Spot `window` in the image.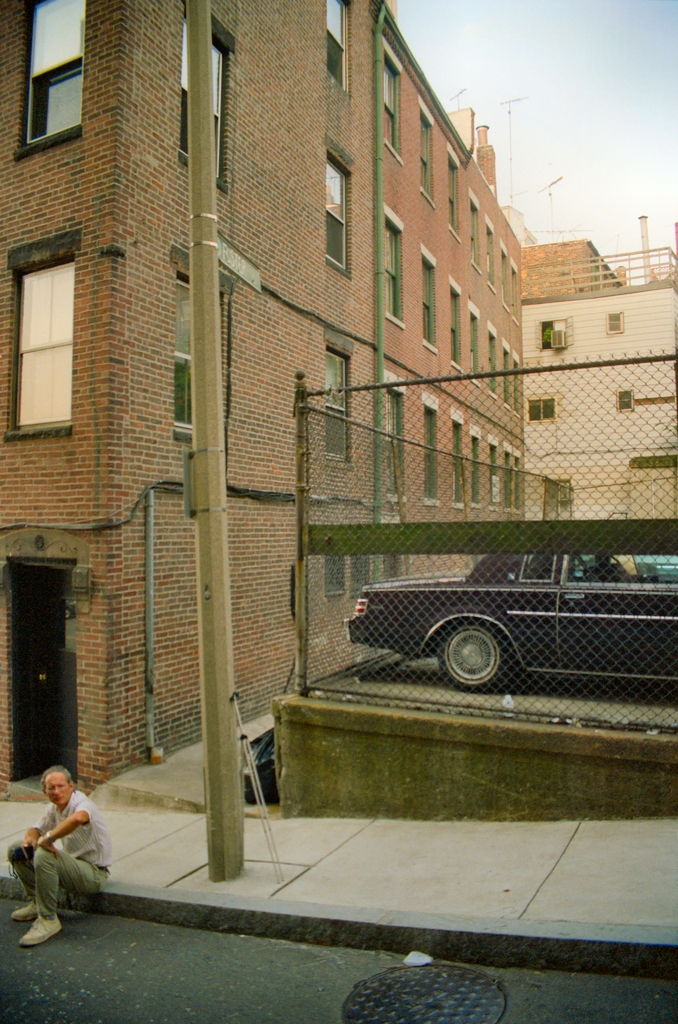
`window` found at region(321, 144, 349, 273).
